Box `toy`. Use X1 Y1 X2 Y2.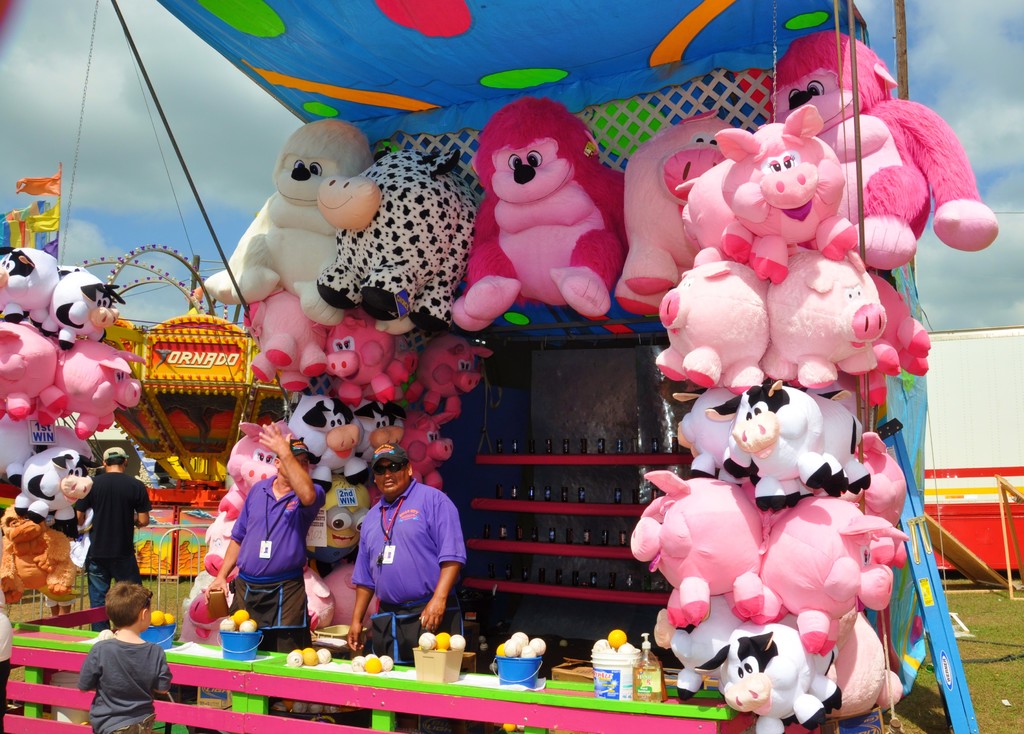
708 382 842 509.
